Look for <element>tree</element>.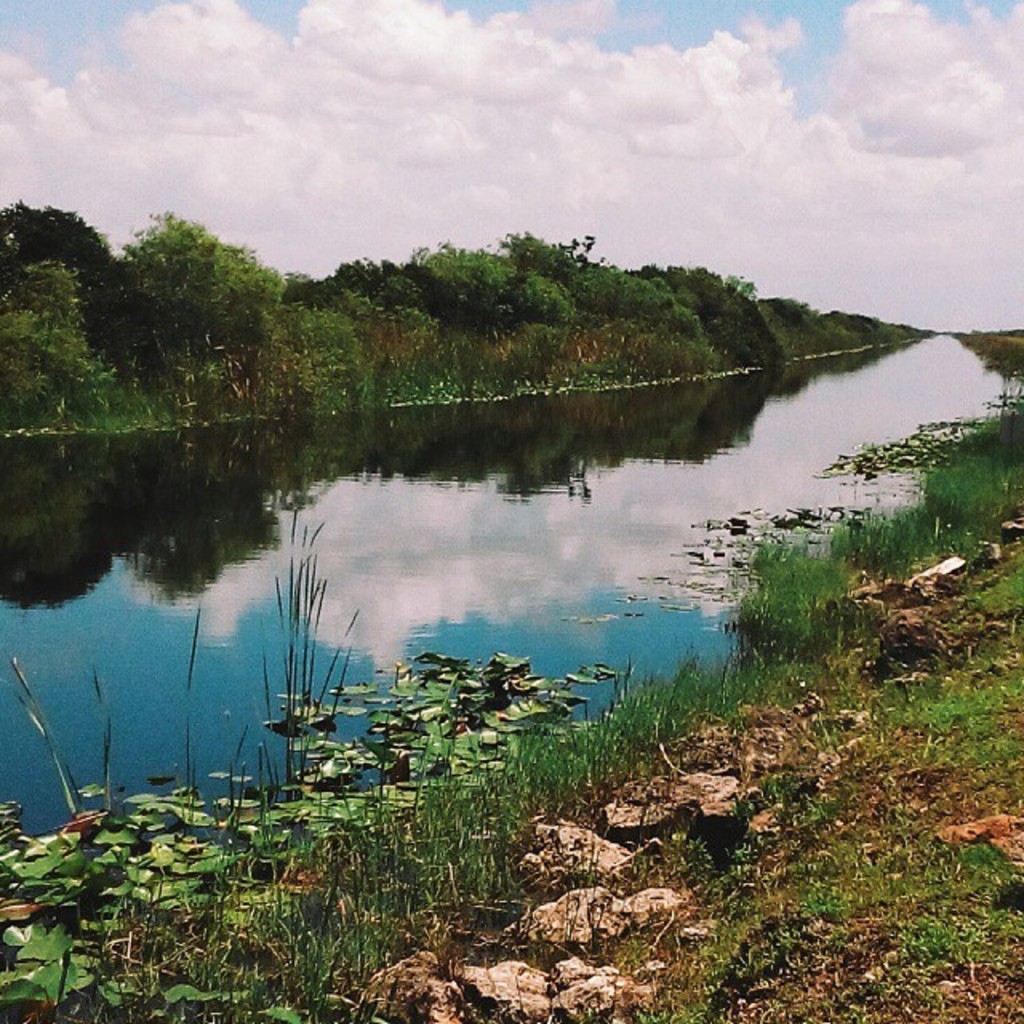
Found: {"x1": 0, "y1": 194, "x2": 114, "y2": 278}.
